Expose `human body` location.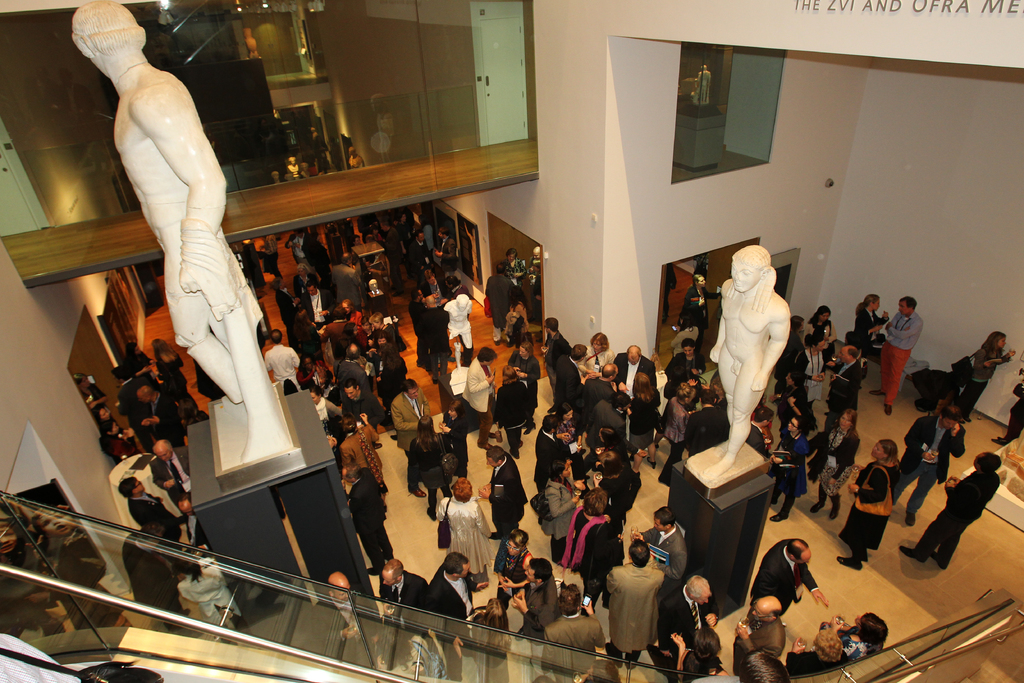
Exposed at bbox=(815, 402, 861, 523).
